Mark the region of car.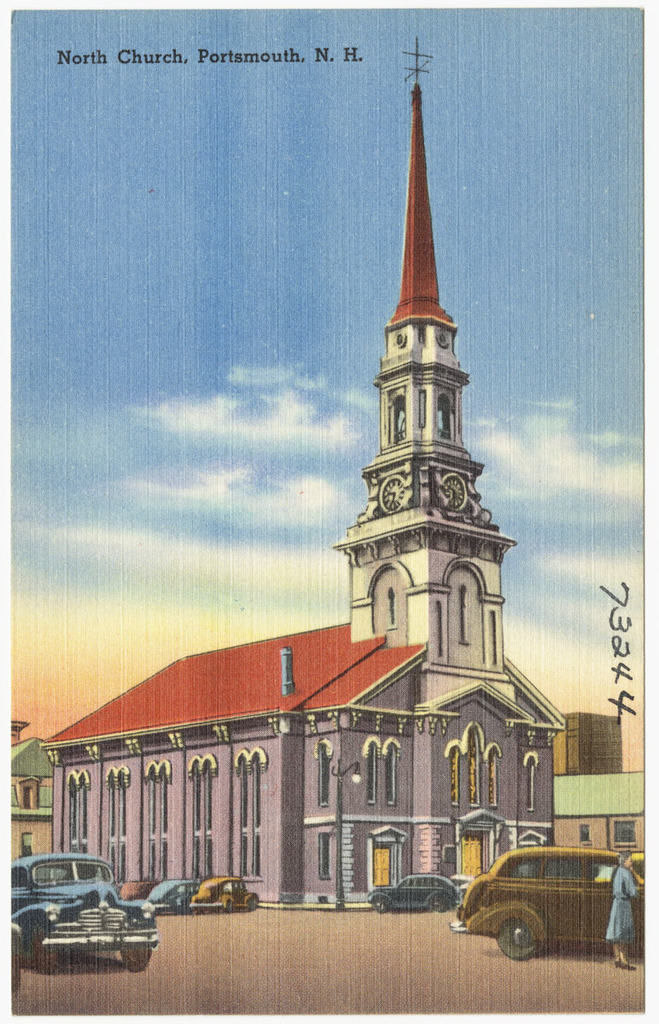
Region: pyautogui.locateOnScreen(448, 847, 653, 968).
